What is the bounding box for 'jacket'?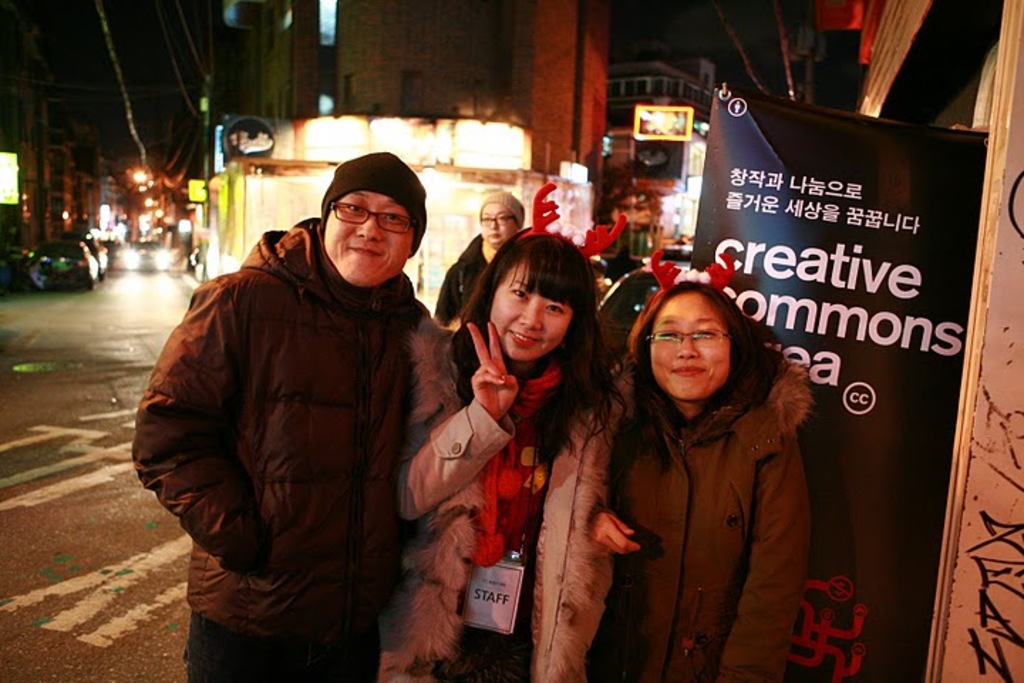
137/144/447/640.
